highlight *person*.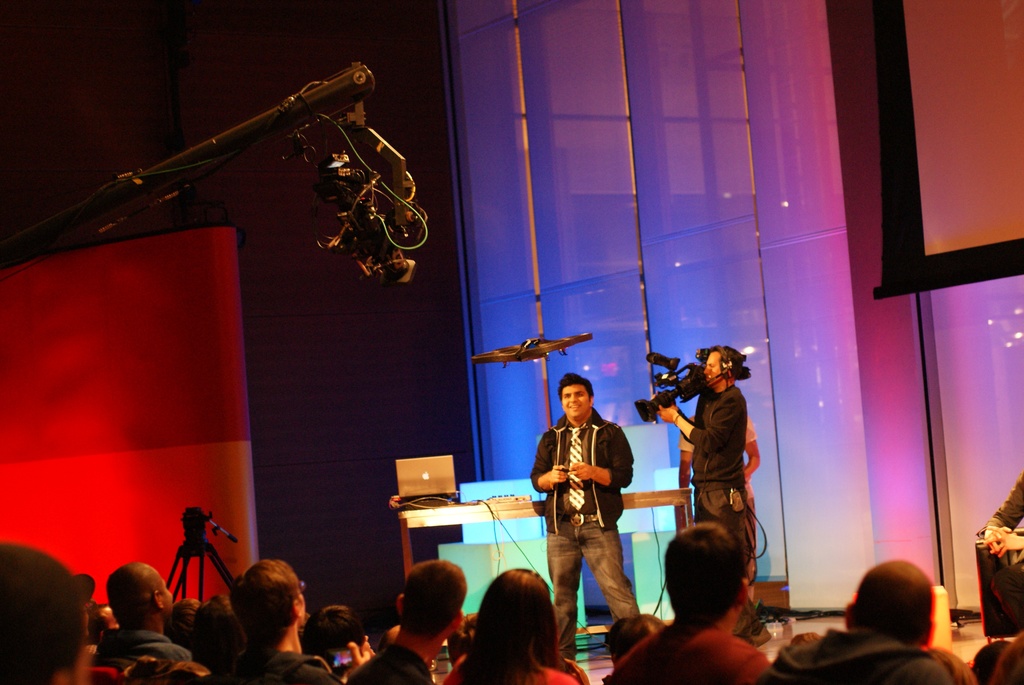
Highlighted region: 678,399,769,610.
